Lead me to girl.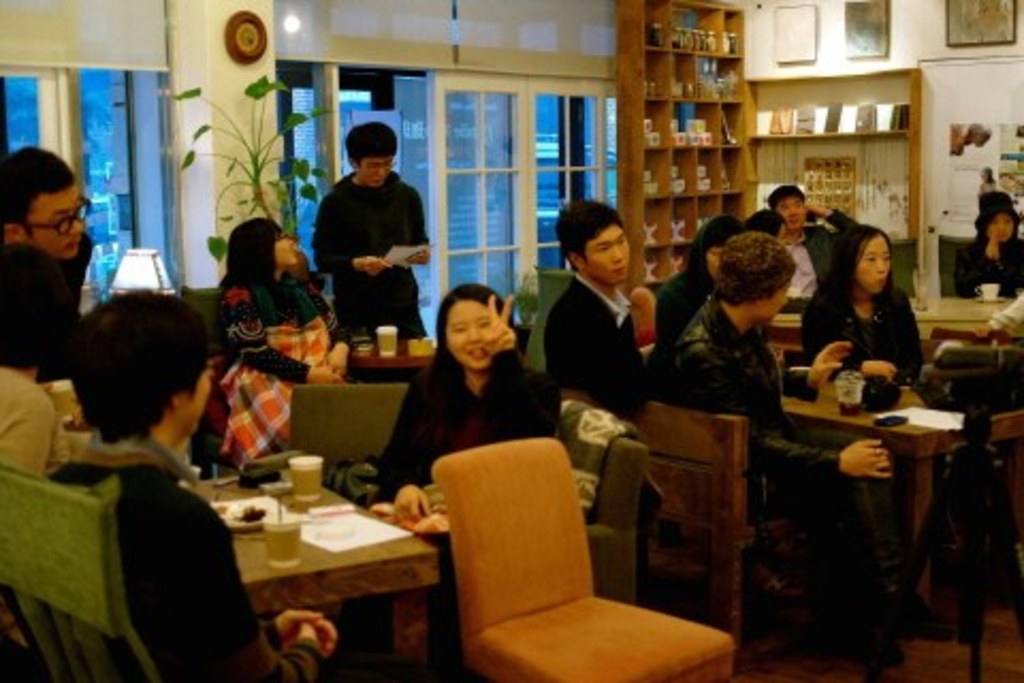
Lead to Rect(201, 218, 356, 474).
